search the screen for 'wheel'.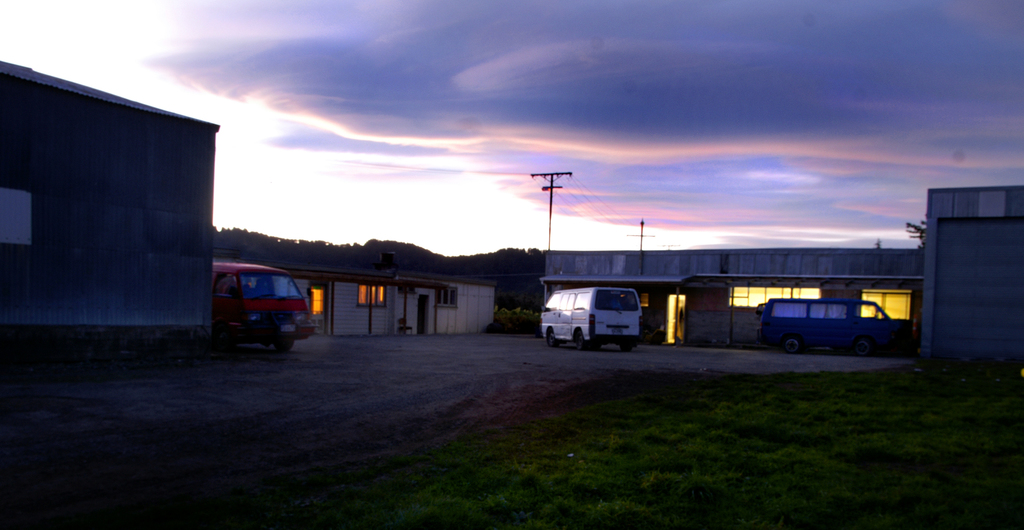
Found at detection(276, 340, 291, 351).
